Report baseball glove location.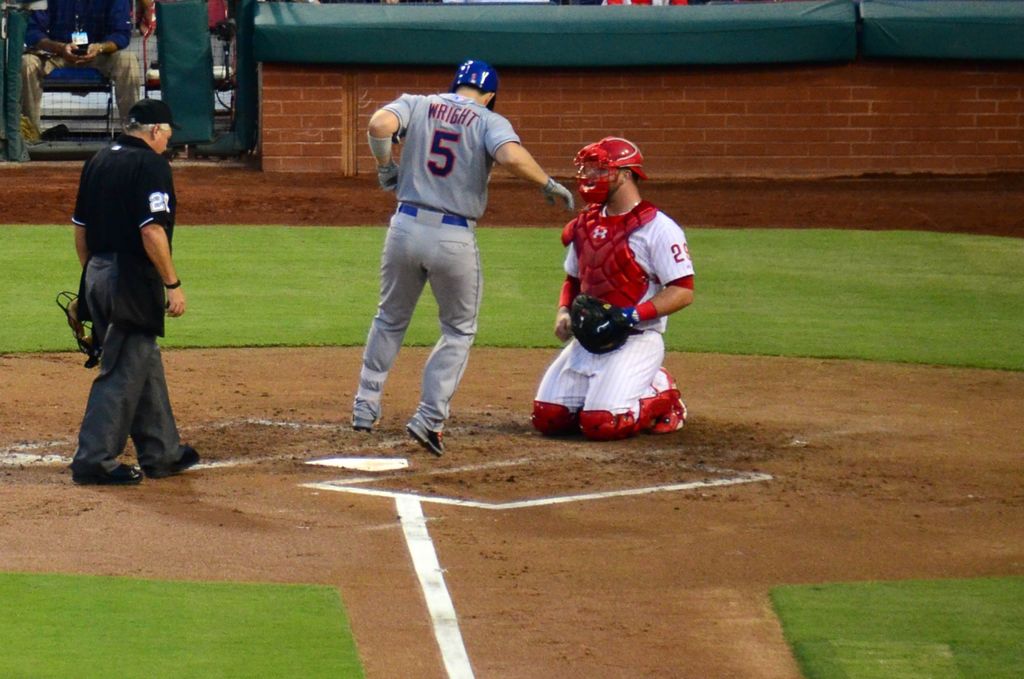
Report: 568,293,645,357.
